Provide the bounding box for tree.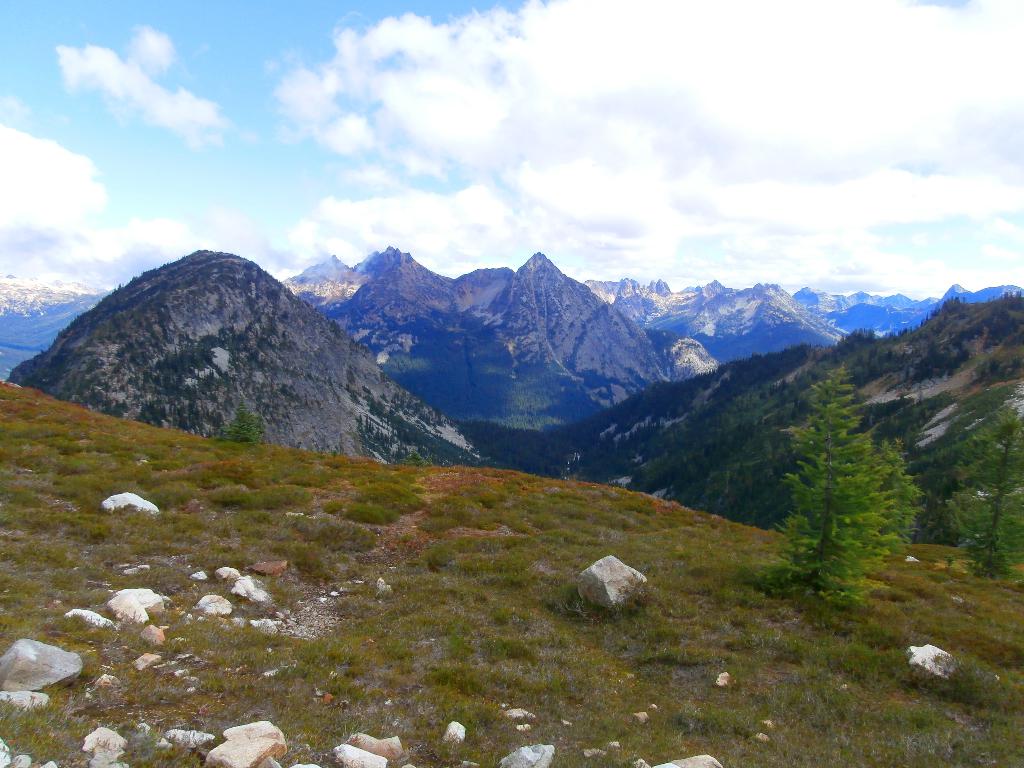
select_region(227, 406, 263, 447).
